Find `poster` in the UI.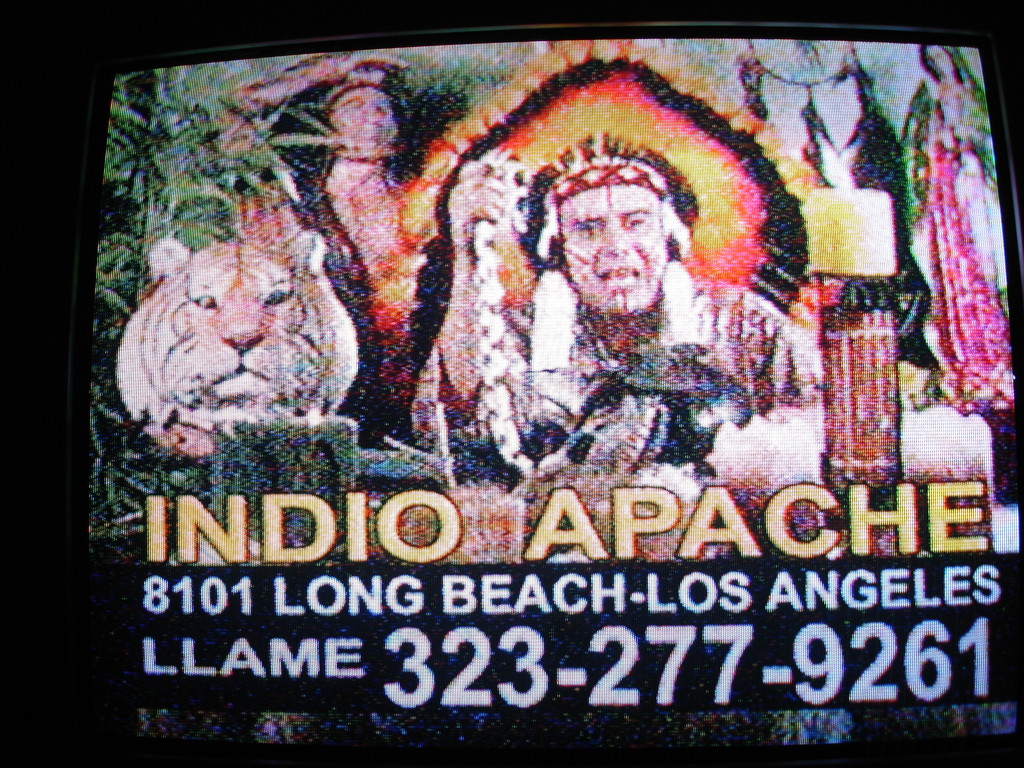
UI element at {"left": 0, "top": 0, "right": 1023, "bottom": 767}.
